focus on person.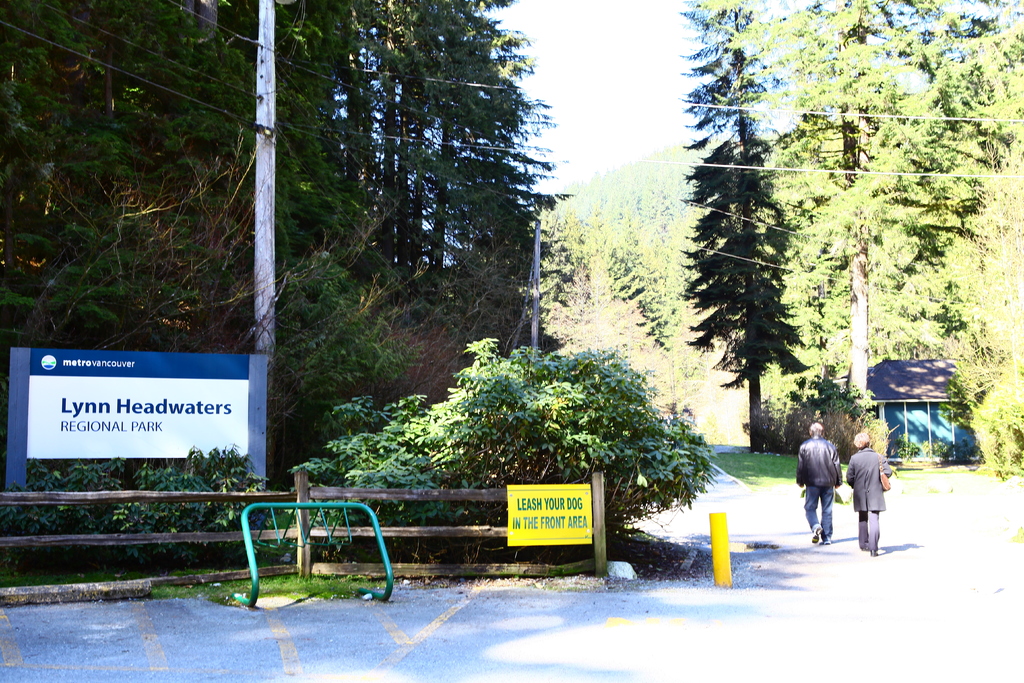
Focused at (842,427,892,552).
